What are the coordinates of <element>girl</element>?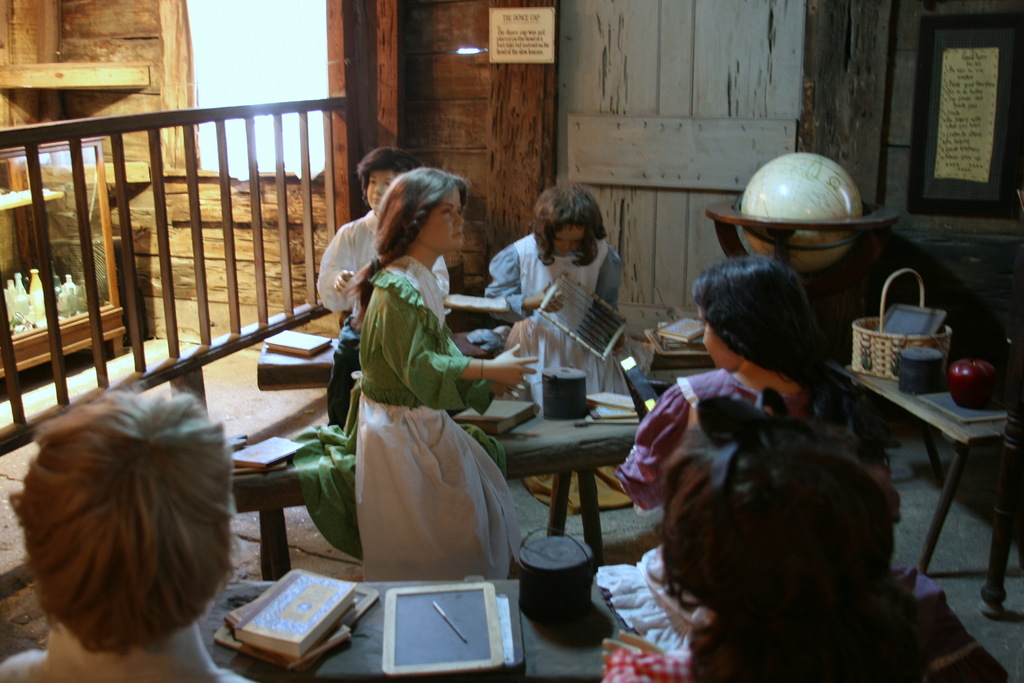
(483, 186, 637, 518).
